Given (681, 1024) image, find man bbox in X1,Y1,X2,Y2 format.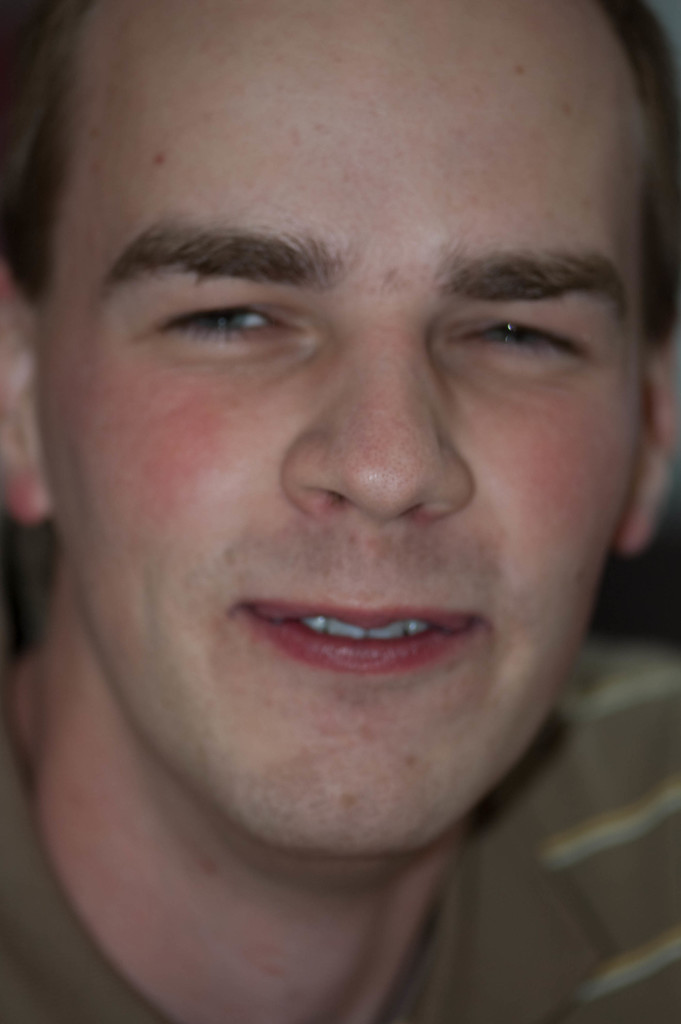
0,37,678,1013.
